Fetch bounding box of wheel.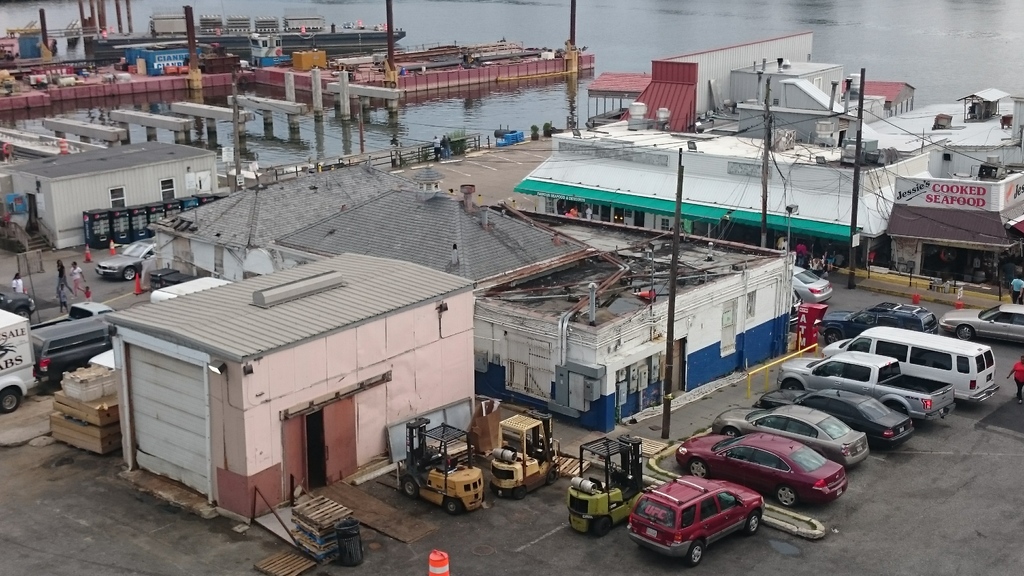
Bbox: pyautogui.locateOnScreen(125, 268, 138, 282).
